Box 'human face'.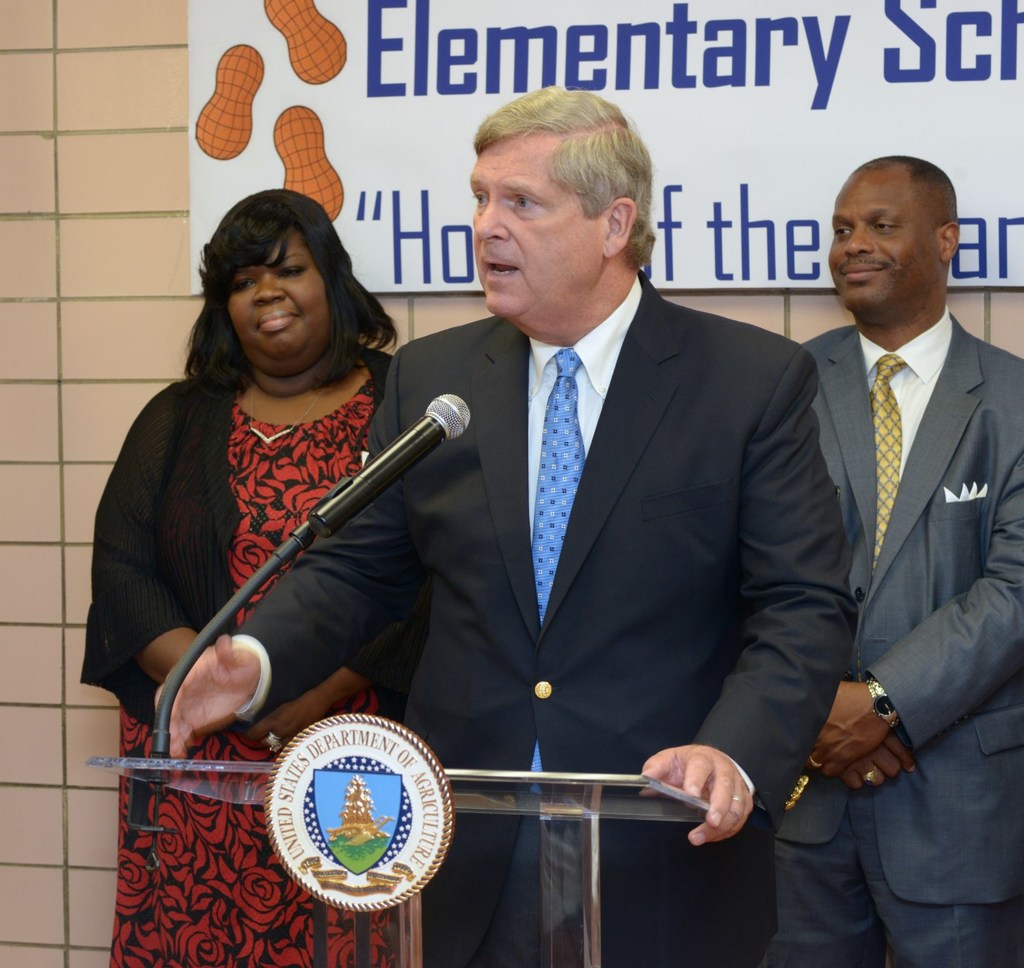
locate(832, 171, 935, 311).
